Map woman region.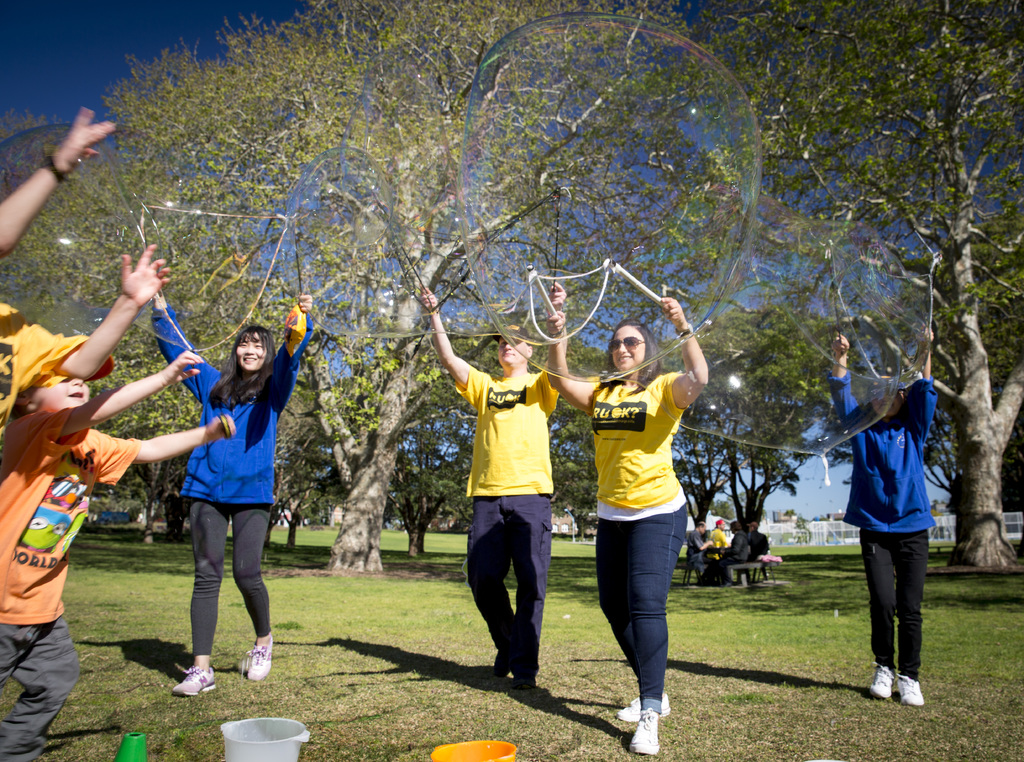
Mapped to 542 302 706 750.
